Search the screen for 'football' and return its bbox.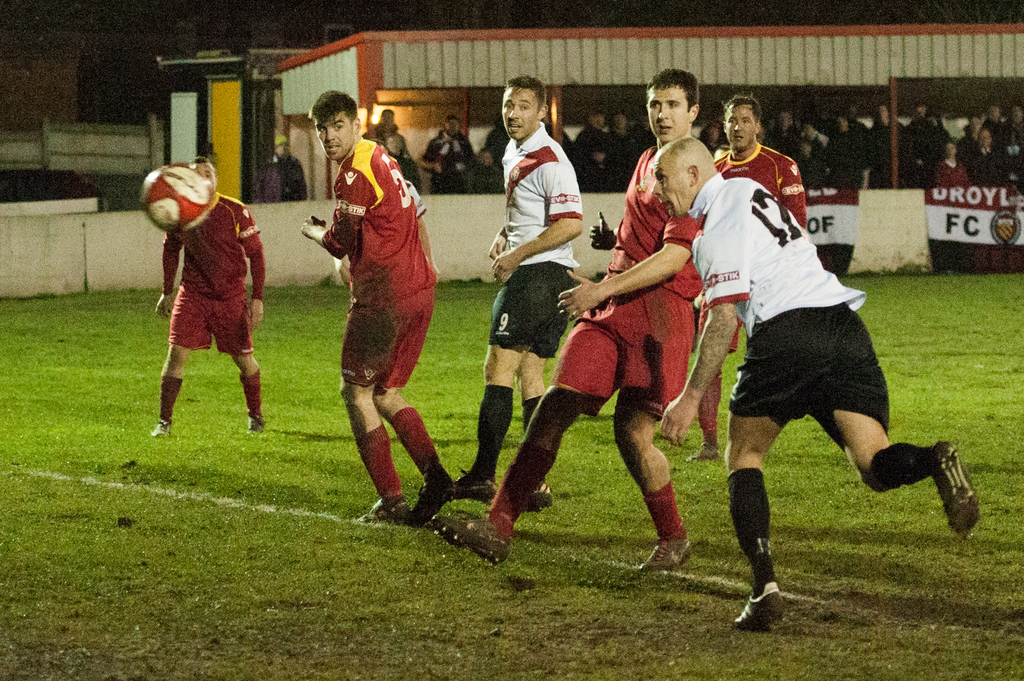
Found: (x1=140, y1=163, x2=216, y2=232).
